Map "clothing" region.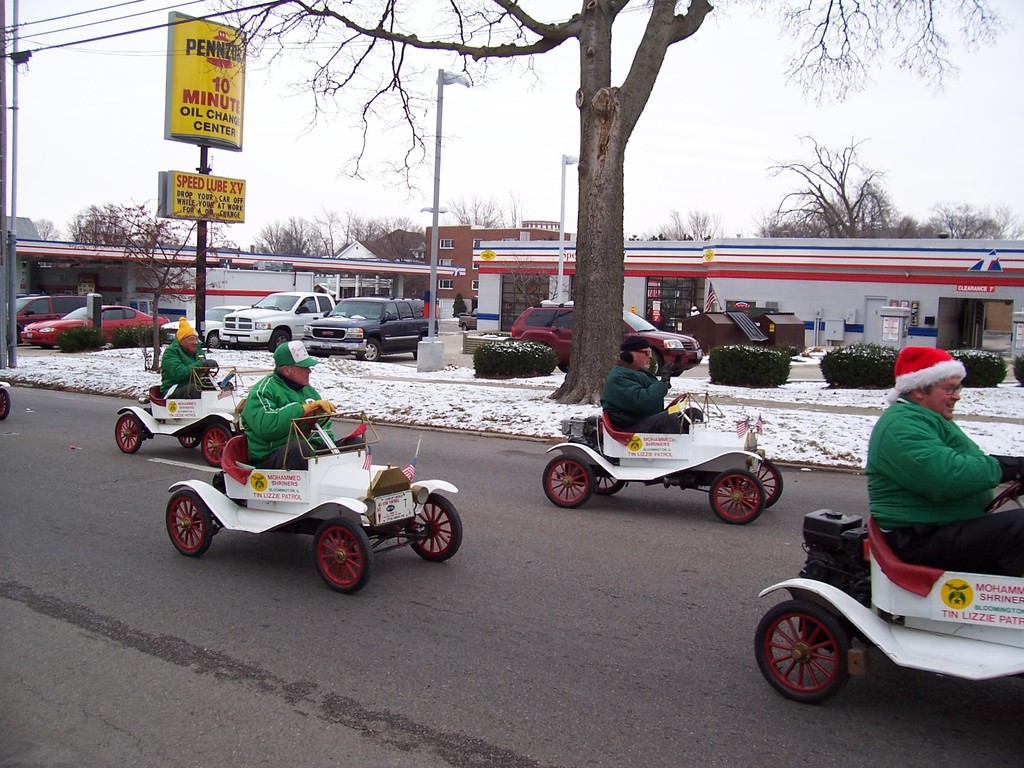
Mapped to BBox(163, 339, 221, 400).
